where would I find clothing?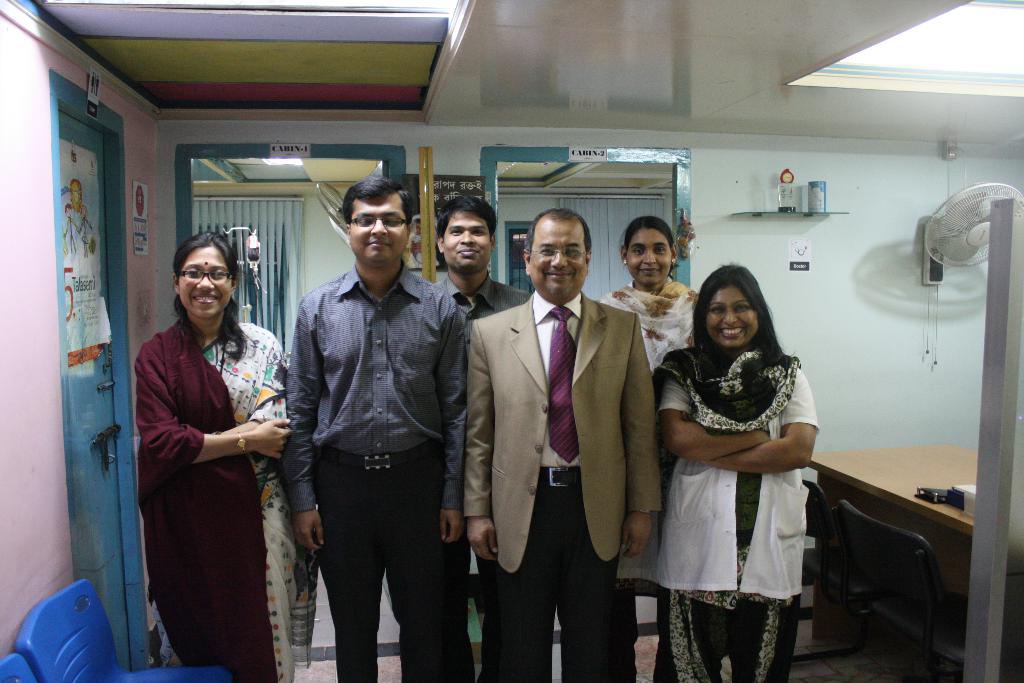
At bbox(282, 258, 465, 682).
